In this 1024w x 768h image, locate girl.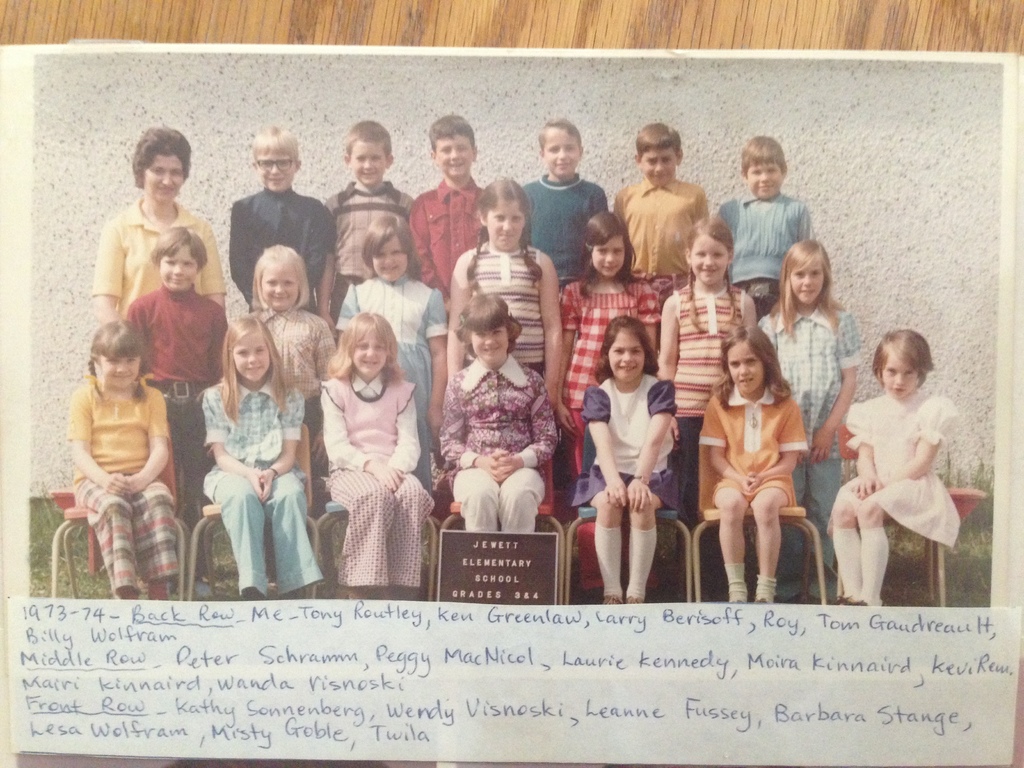
Bounding box: locate(250, 243, 331, 447).
